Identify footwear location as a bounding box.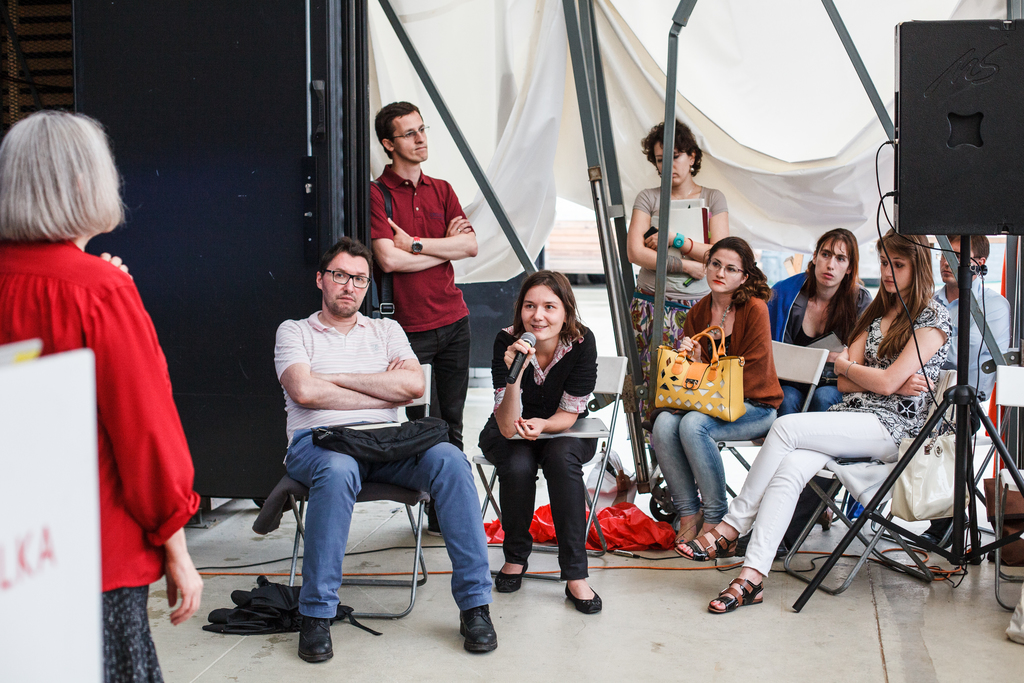
298, 613, 335, 662.
